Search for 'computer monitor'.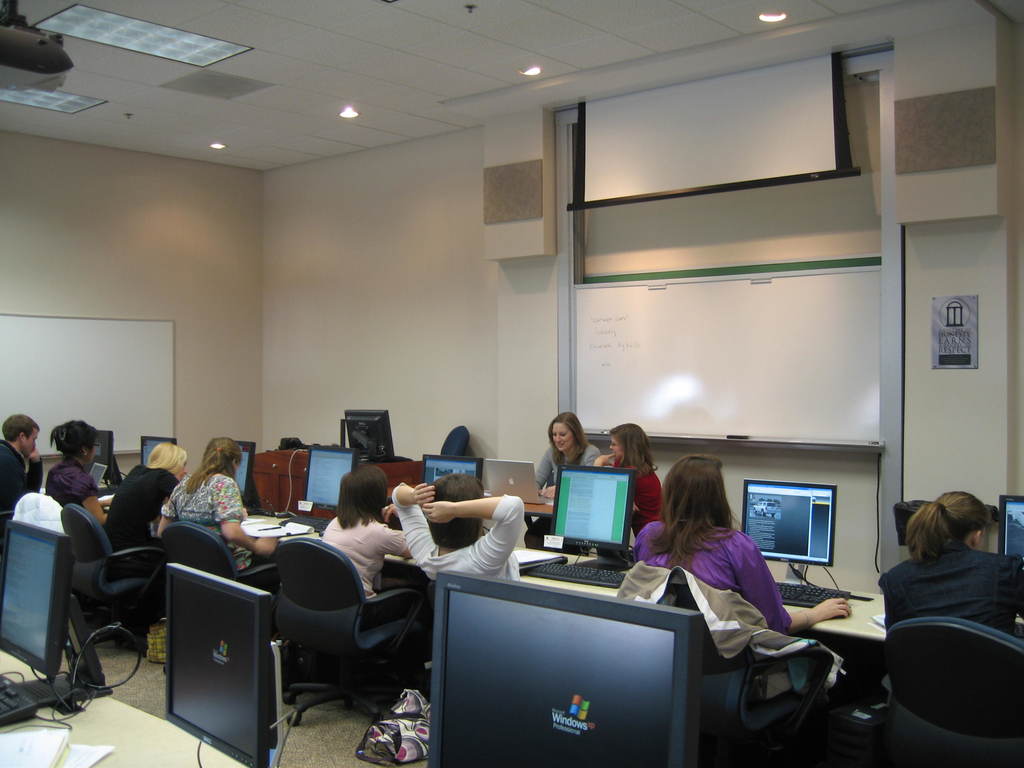
Found at x1=986 y1=483 x2=1022 y2=589.
